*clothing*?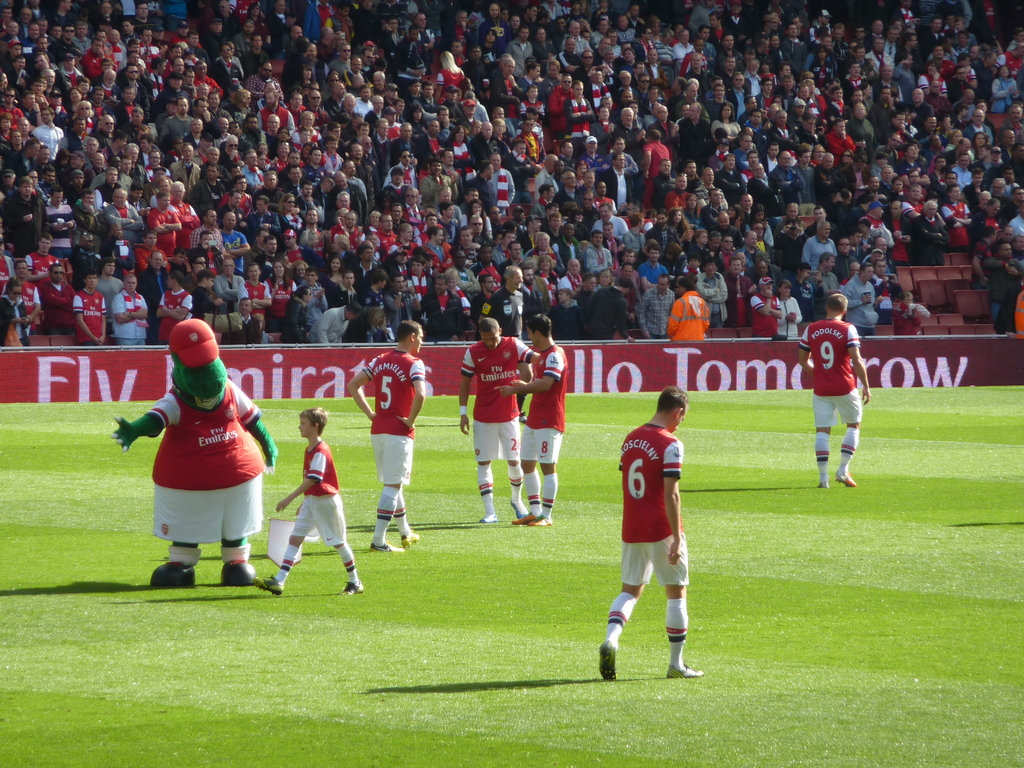
detection(313, 303, 349, 342)
